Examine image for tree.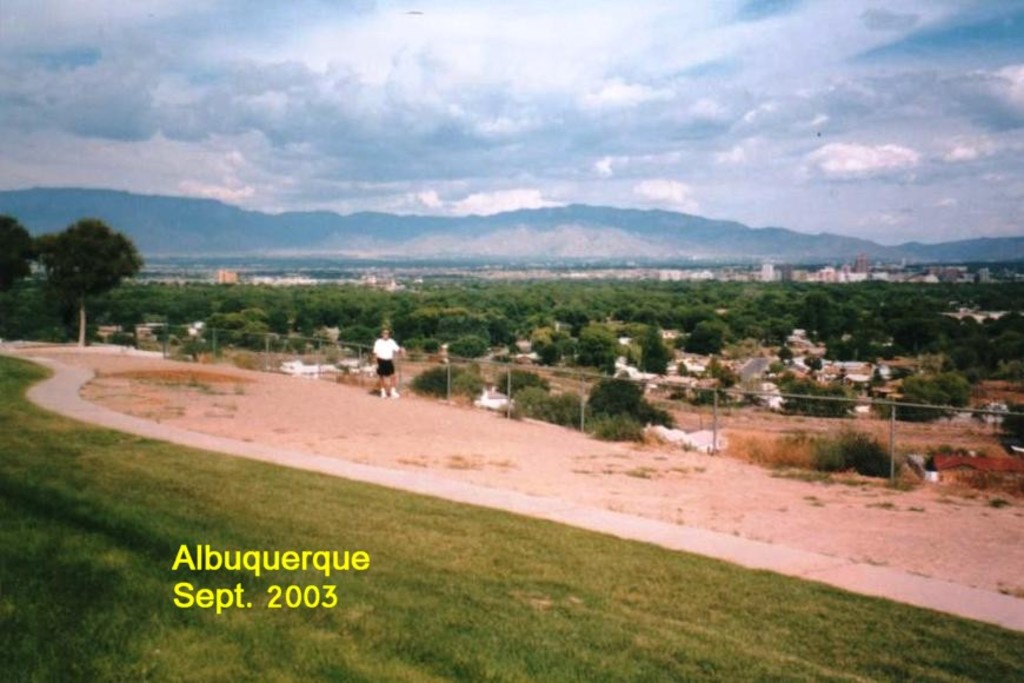
Examination result: 32/212/149/339.
